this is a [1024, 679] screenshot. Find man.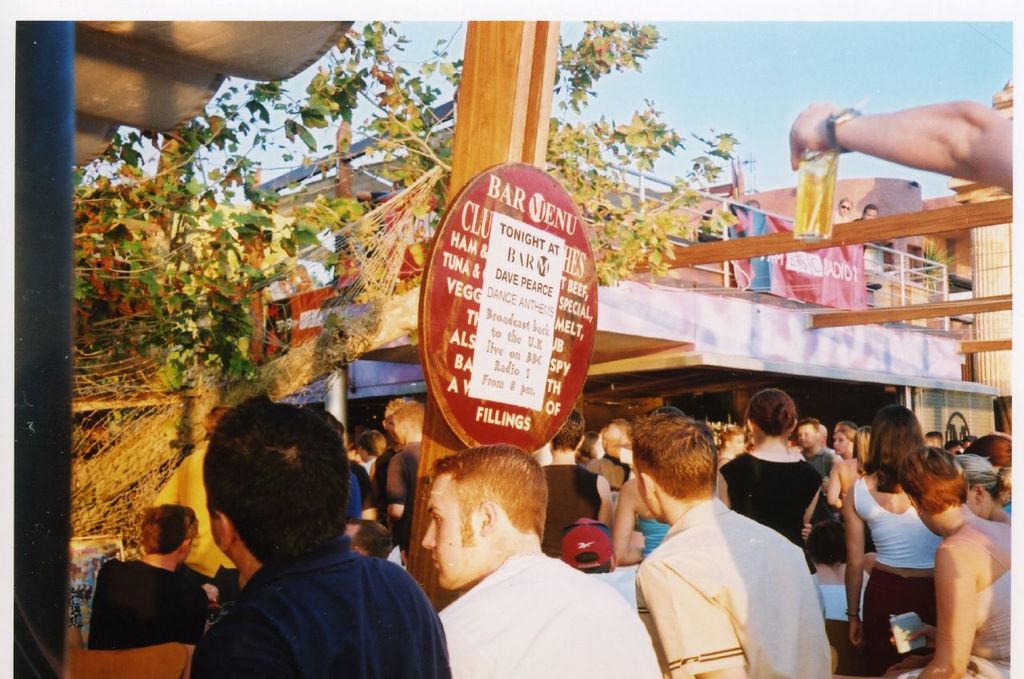
Bounding box: 372:397:410:558.
